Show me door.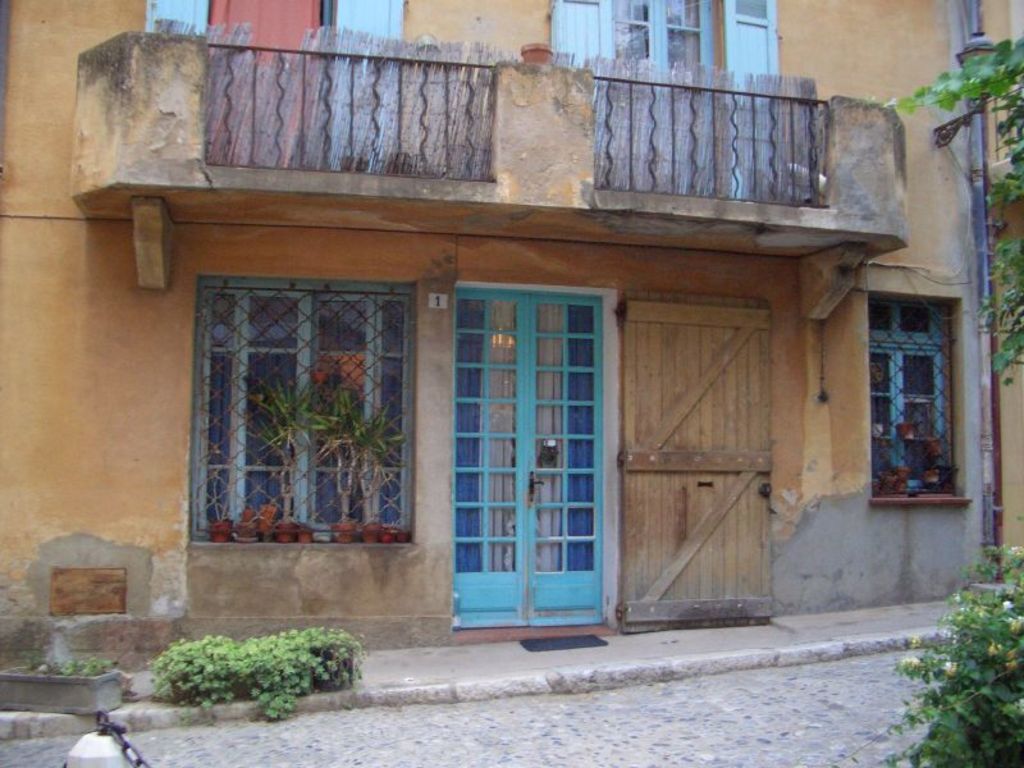
door is here: [left=621, top=291, right=773, bottom=632].
